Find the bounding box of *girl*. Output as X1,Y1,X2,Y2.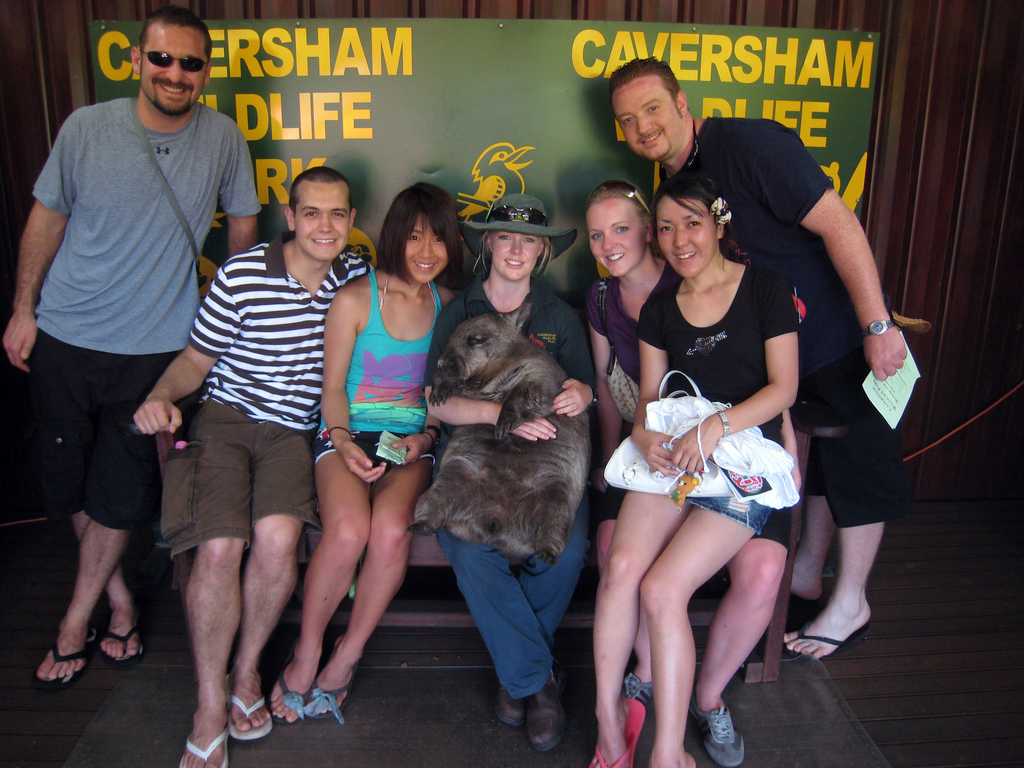
272,183,452,739.
